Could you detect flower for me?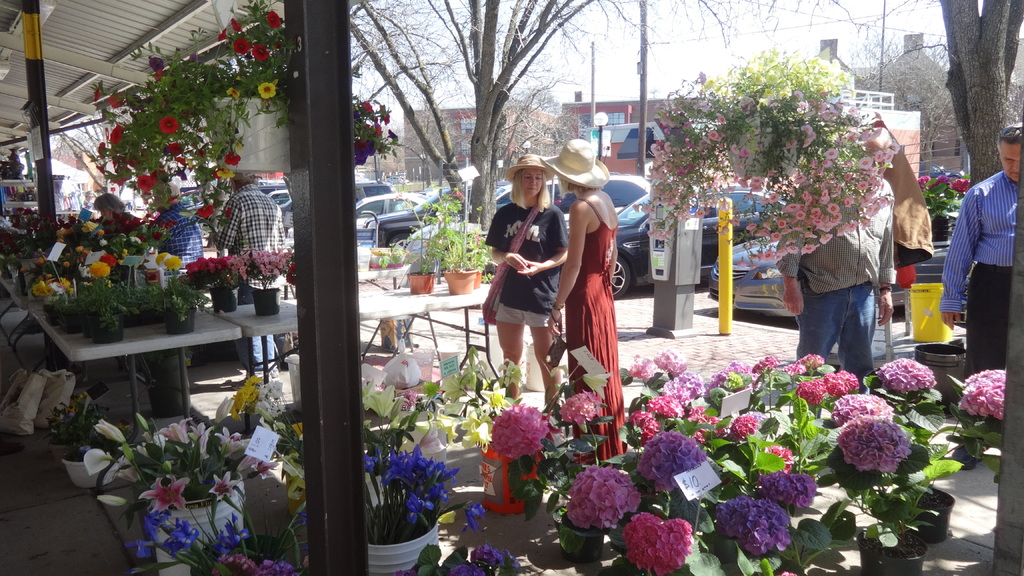
Detection result: <box>92,86,106,103</box>.
